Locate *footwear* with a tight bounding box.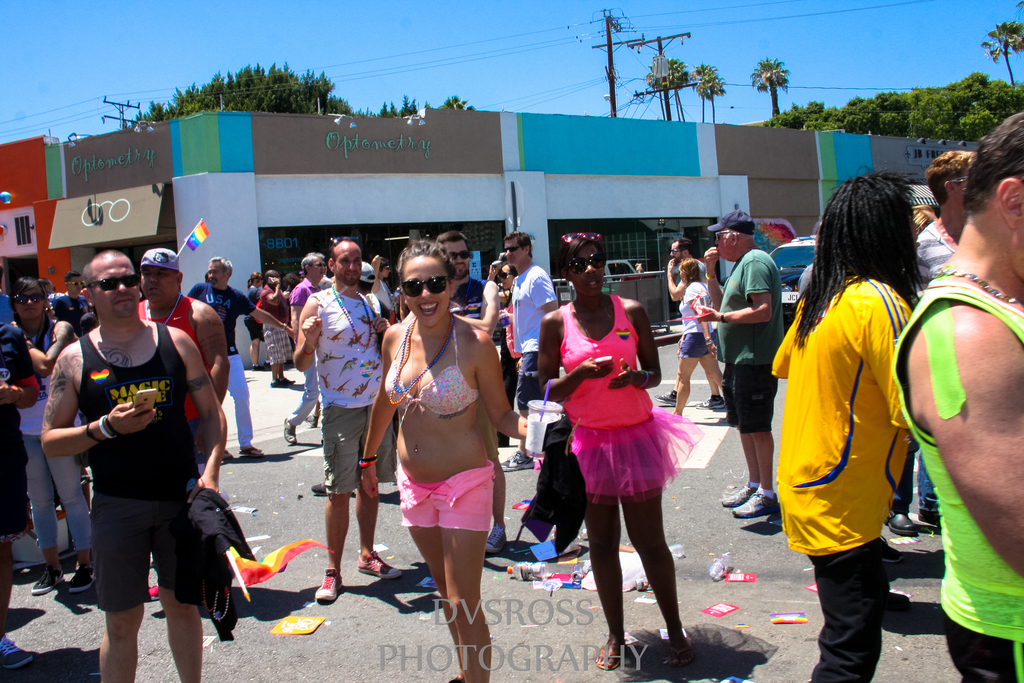
BBox(285, 418, 294, 444).
